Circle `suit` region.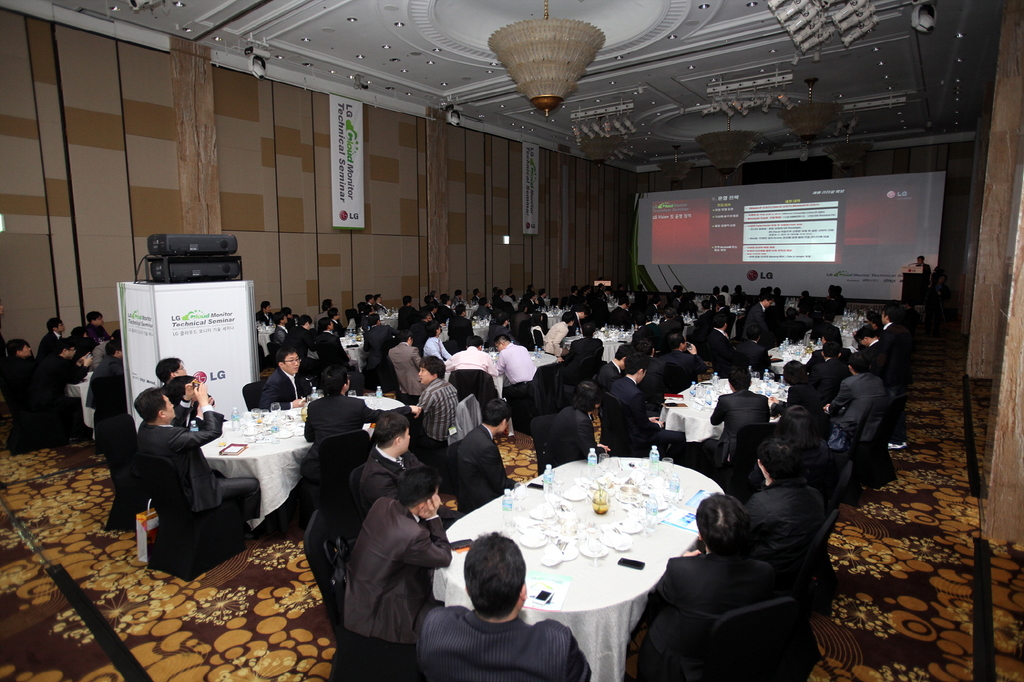
Region: left=452, top=294, right=462, bottom=307.
